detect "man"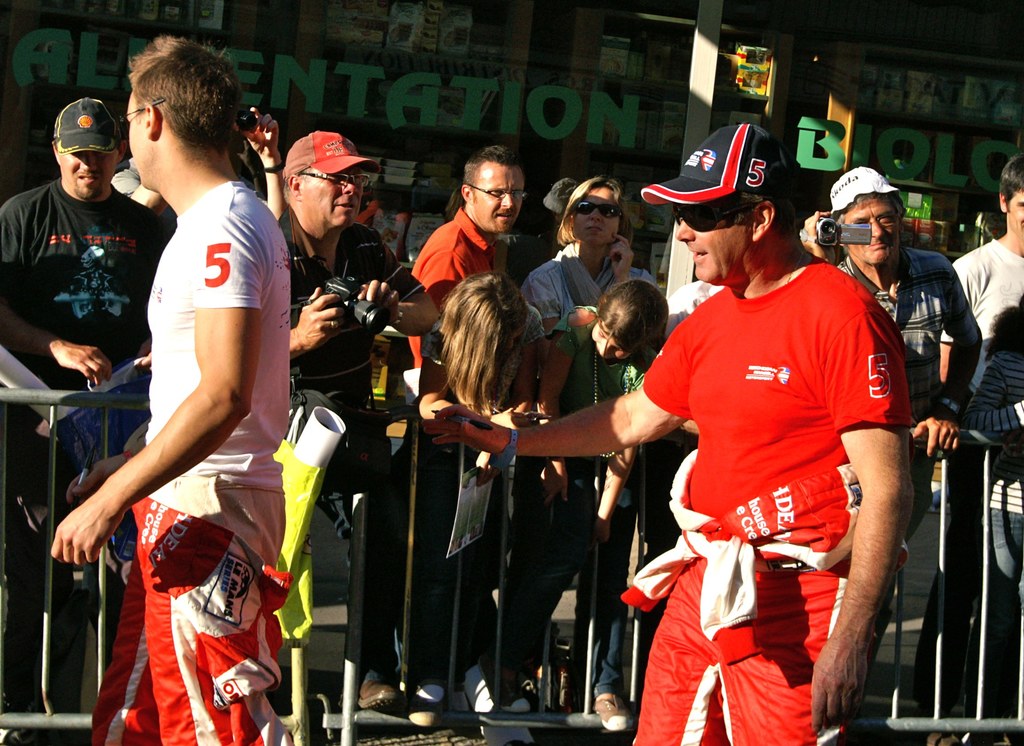
(left=0, top=96, right=167, bottom=729)
